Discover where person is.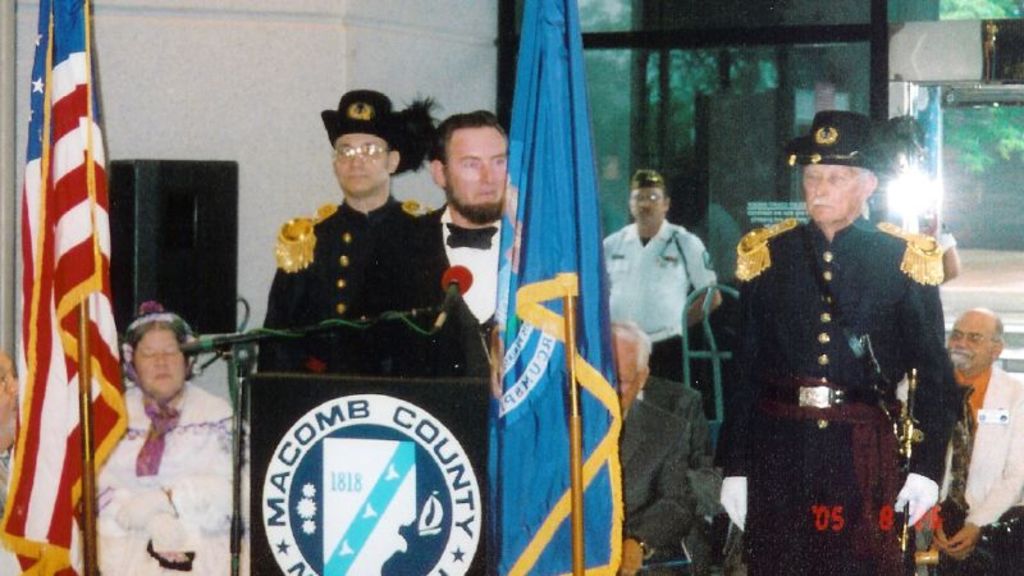
Discovered at <bbox>611, 317, 705, 575</bbox>.
